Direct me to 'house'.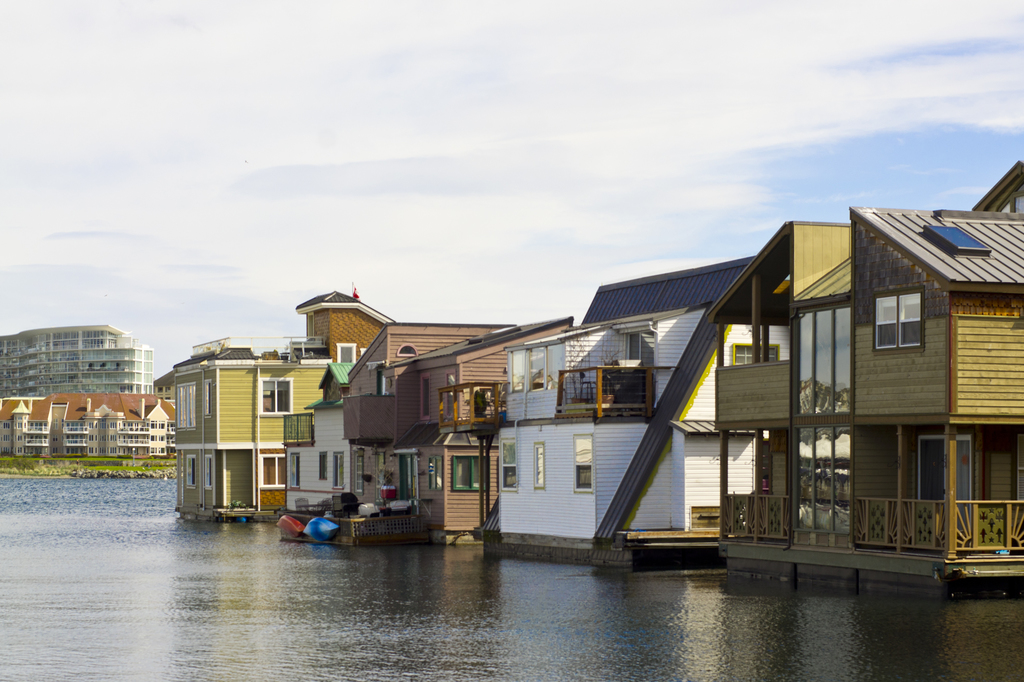
Direction: detection(276, 311, 577, 549).
